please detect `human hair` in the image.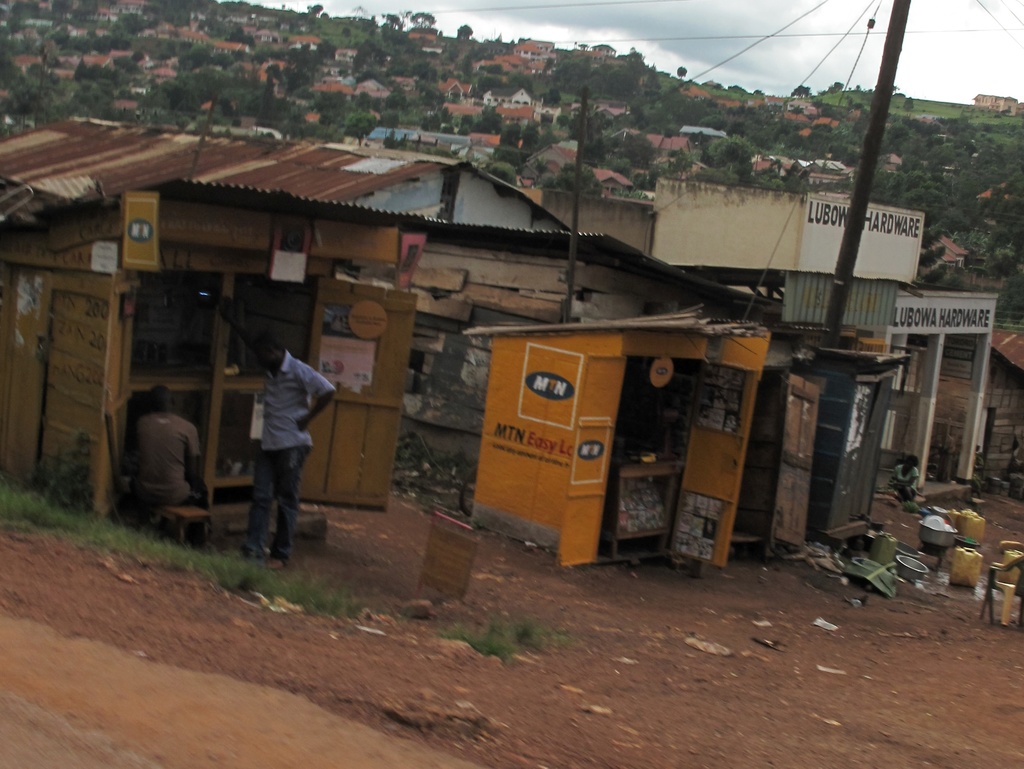
[x1=252, y1=335, x2=286, y2=354].
